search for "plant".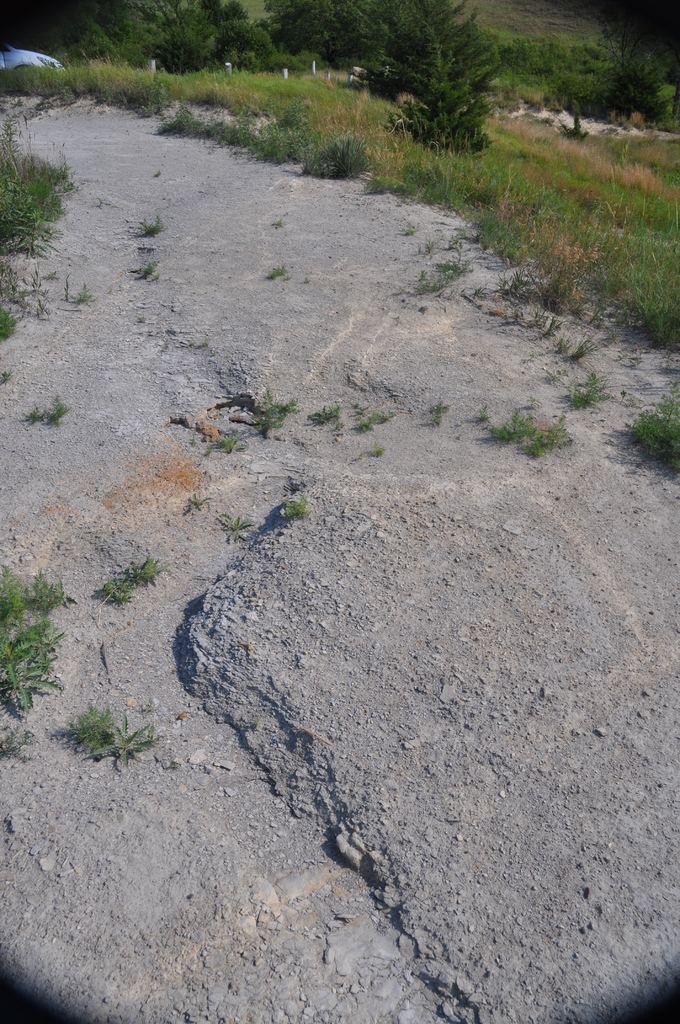
Found at left=350, top=409, right=396, bottom=434.
